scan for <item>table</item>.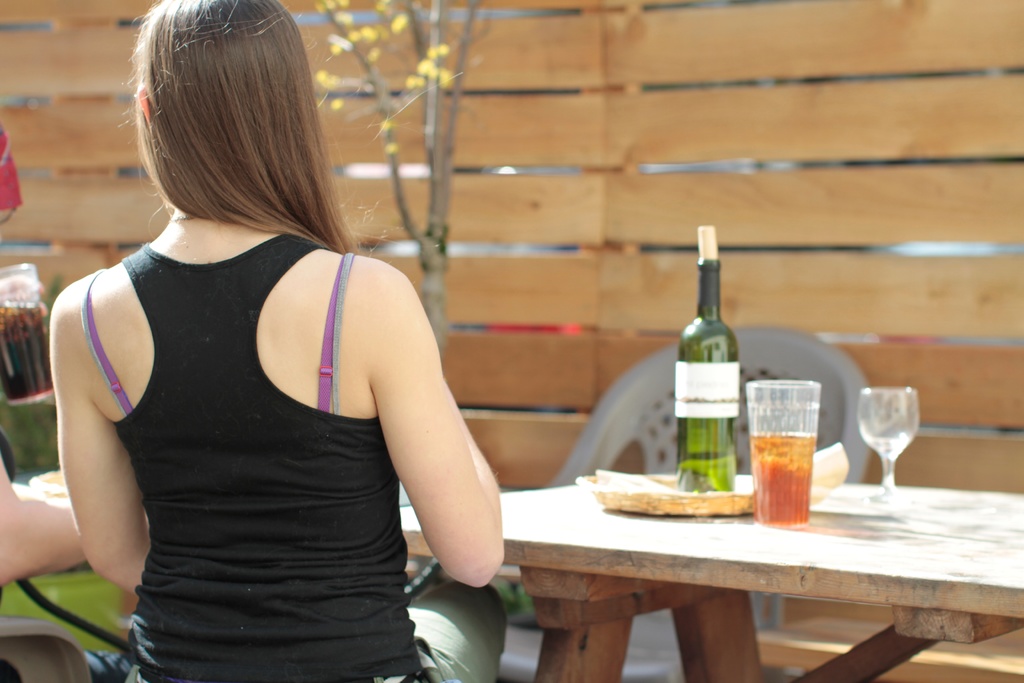
Scan result: BBox(396, 469, 1023, 682).
